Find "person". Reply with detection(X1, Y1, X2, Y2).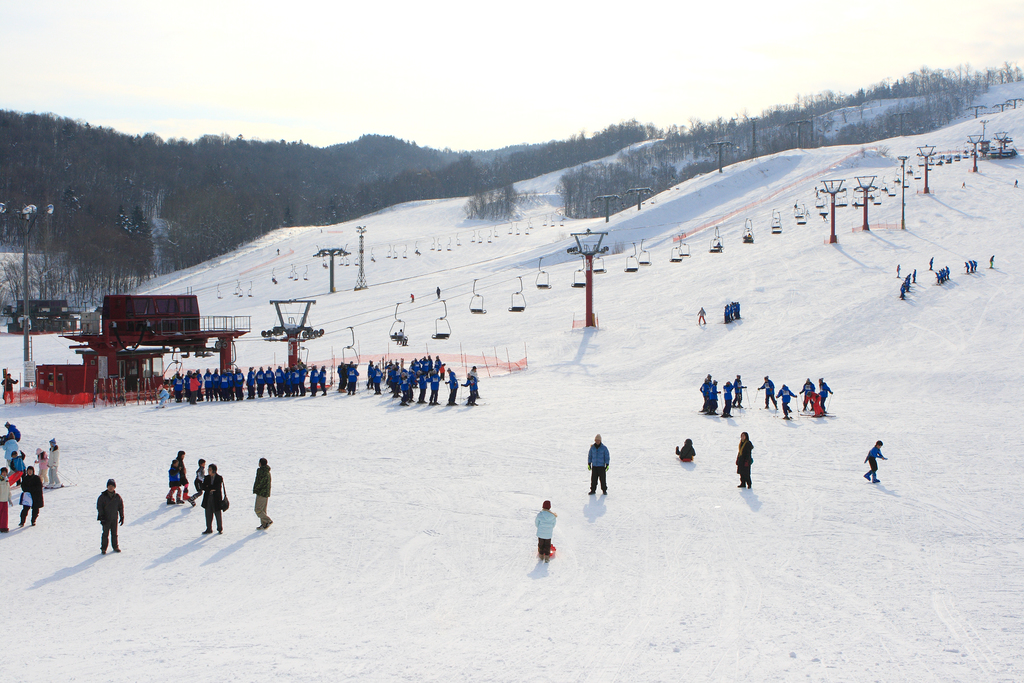
detection(931, 265, 950, 285).
